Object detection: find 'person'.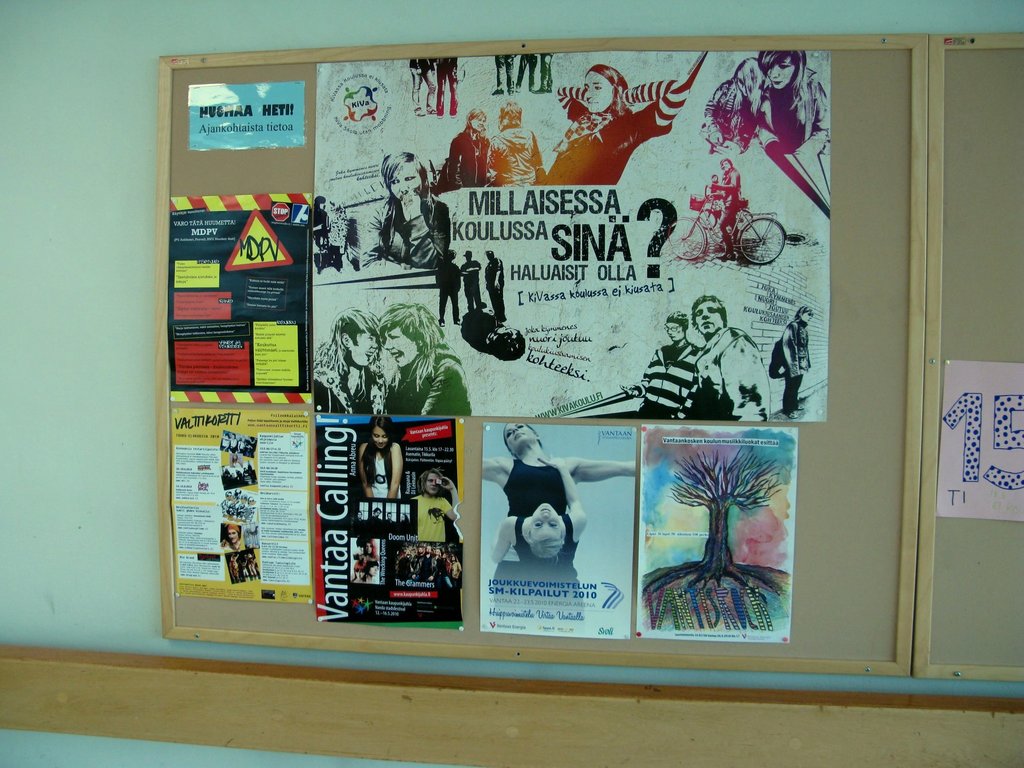
716/159/744/259.
